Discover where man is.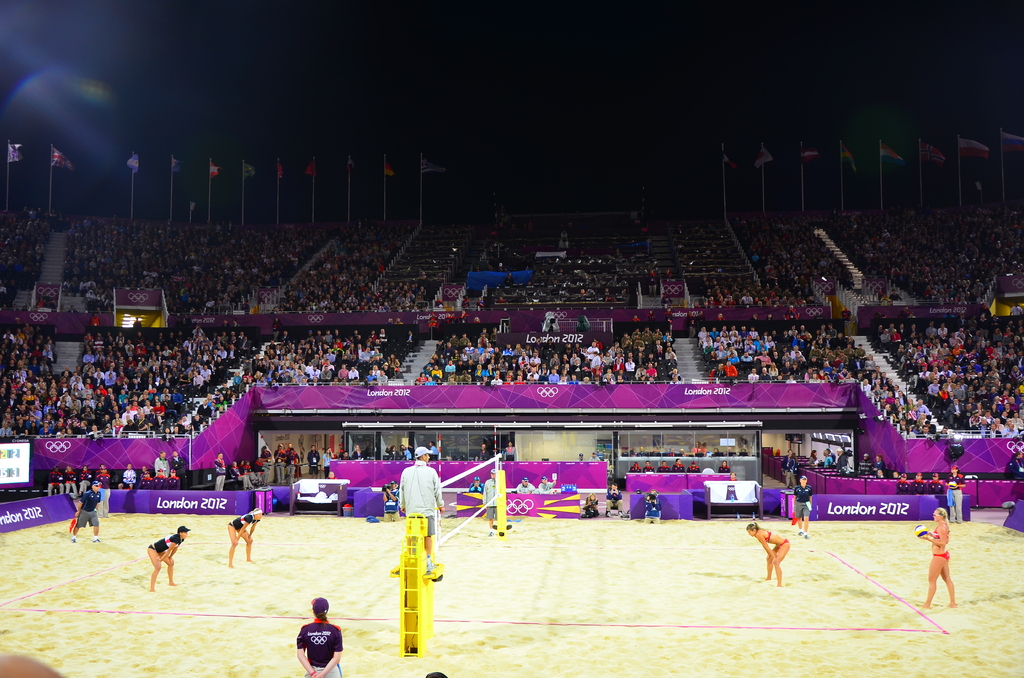
Discovered at <region>467, 477, 484, 491</region>.
